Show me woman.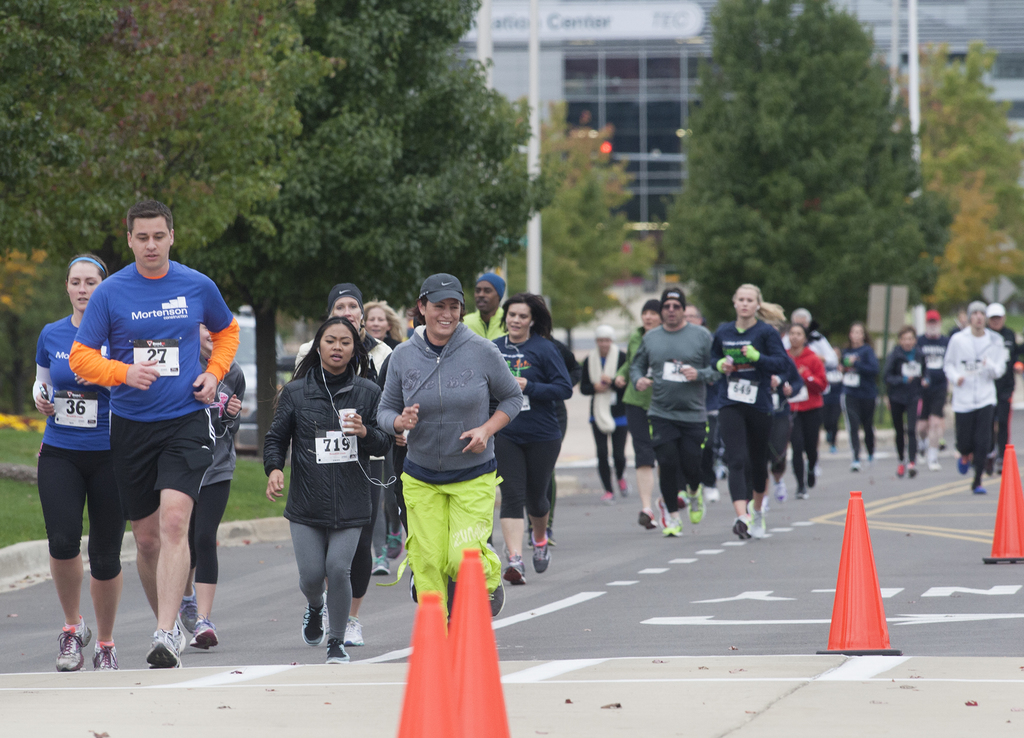
woman is here: detection(292, 282, 392, 651).
